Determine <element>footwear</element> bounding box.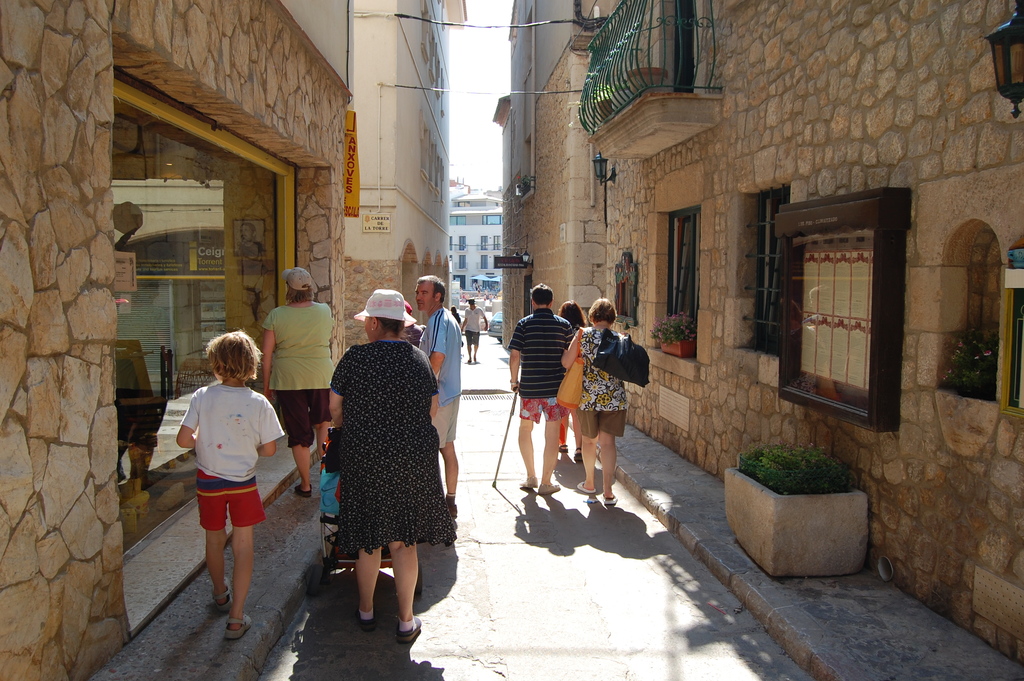
Determined: 574 447 582 460.
